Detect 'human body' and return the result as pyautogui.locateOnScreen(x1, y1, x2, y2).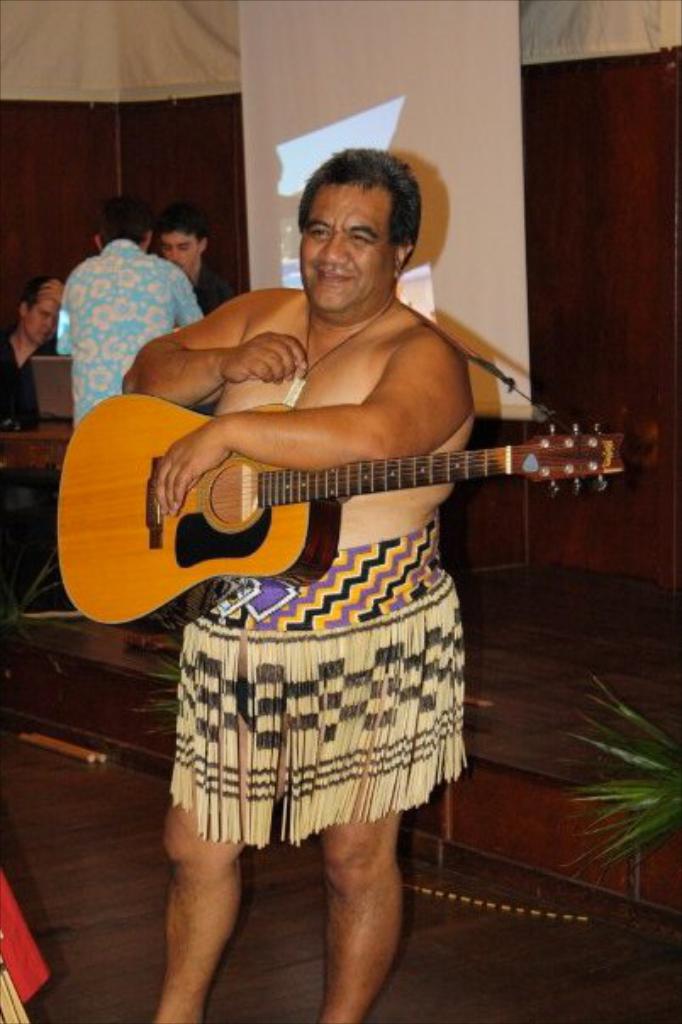
pyautogui.locateOnScreen(117, 146, 475, 1022).
